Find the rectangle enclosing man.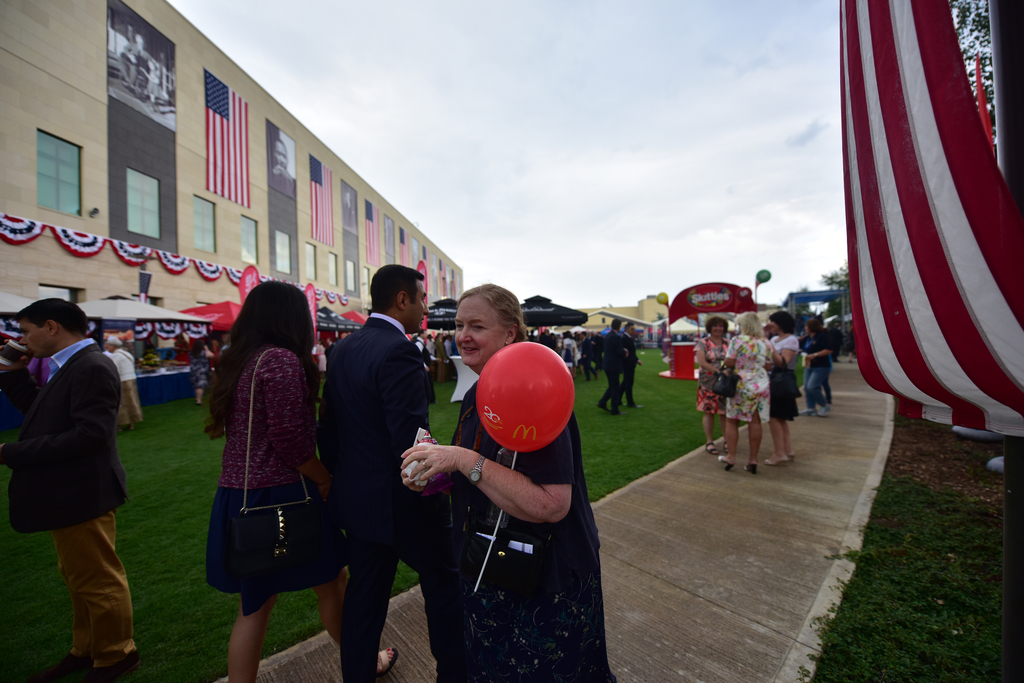
{"x1": 426, "y1": 331, "x2": 433, "y2": 352}.
